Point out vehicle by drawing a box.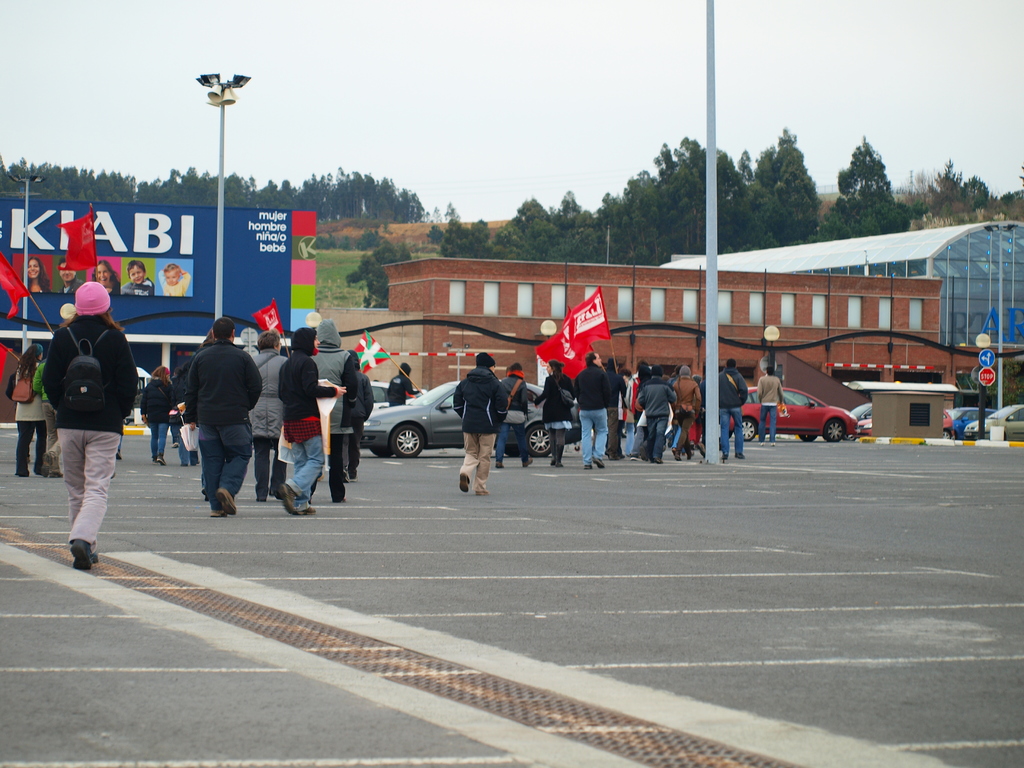
x1=362, y1=373, x2=592, y2=459.
